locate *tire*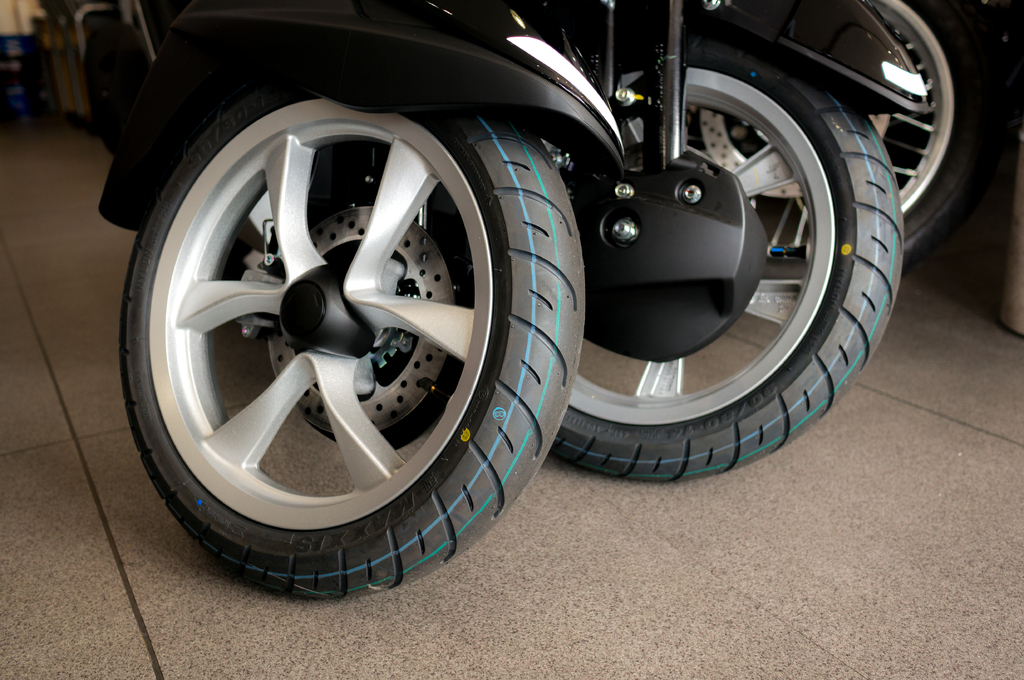
x1=548 y1=30 x2=905 y2=482
